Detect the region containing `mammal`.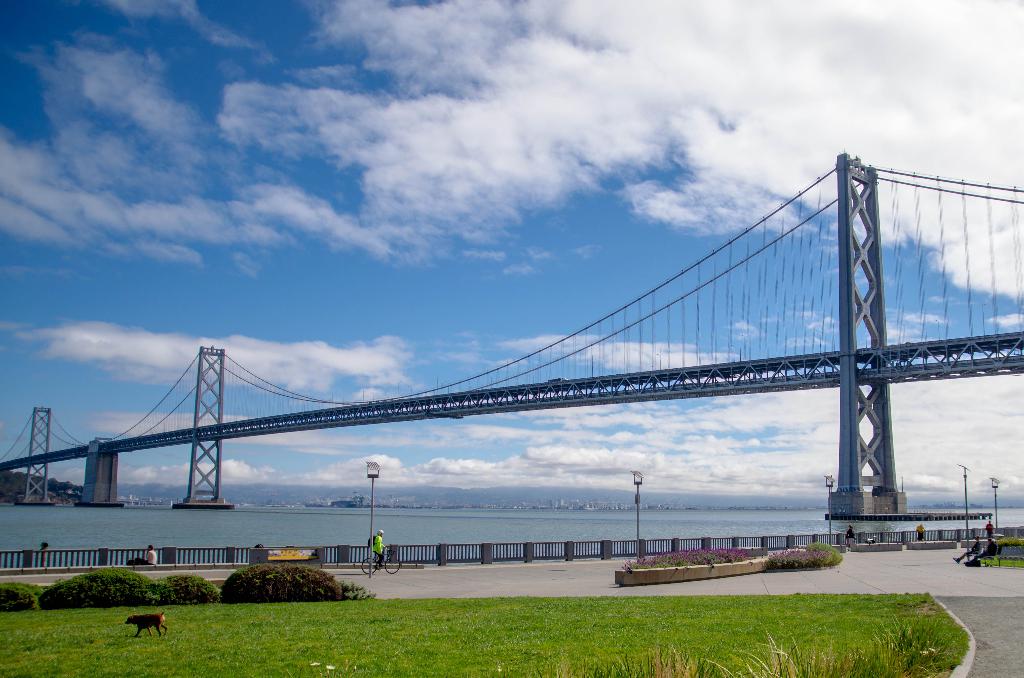
bbox=(984, 520, 995, 537).
